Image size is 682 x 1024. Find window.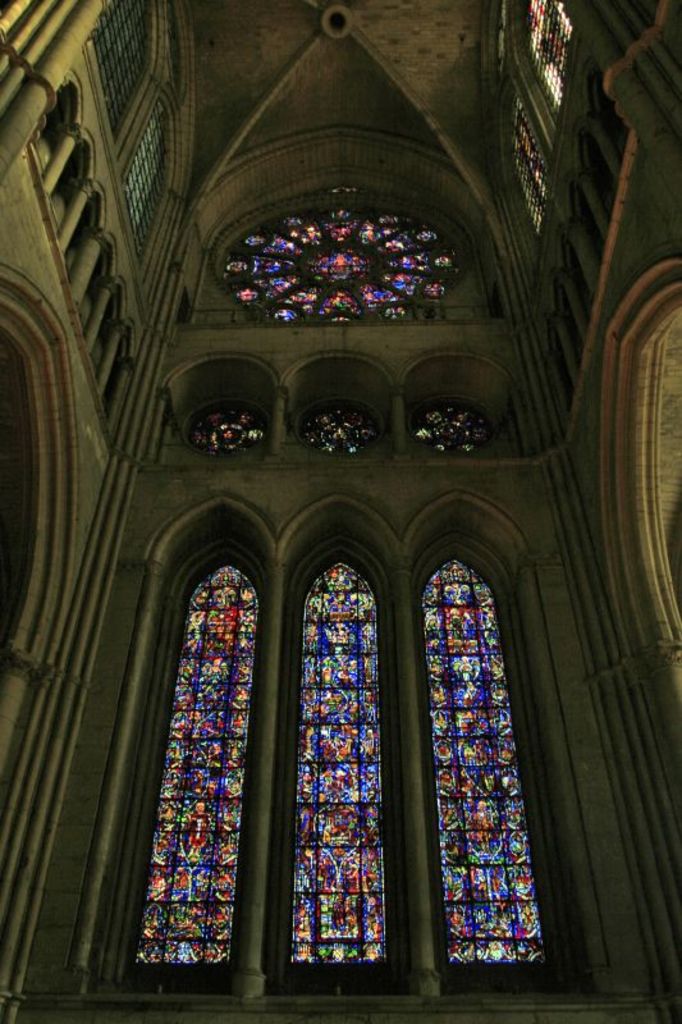
136,563,257,961.
